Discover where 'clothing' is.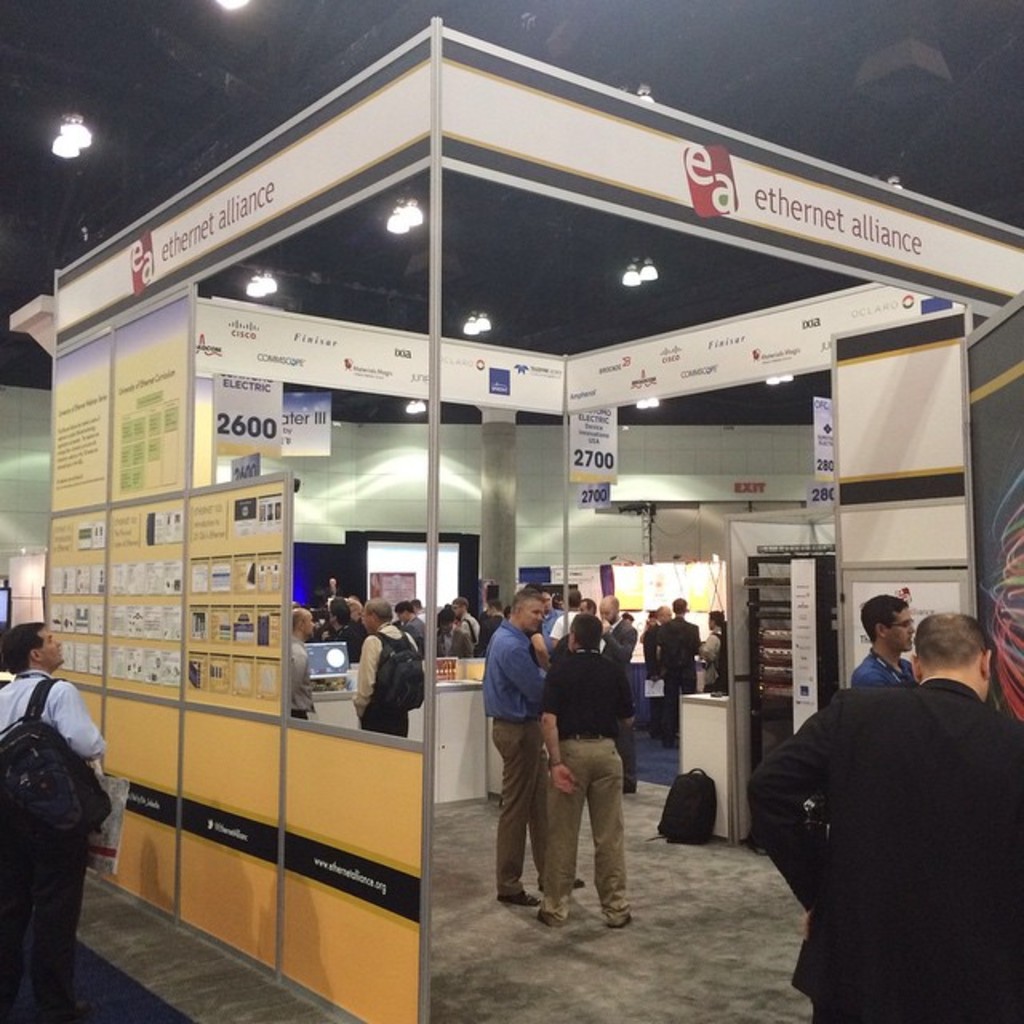
Discovered at detection(355, 616, 422, 733).
